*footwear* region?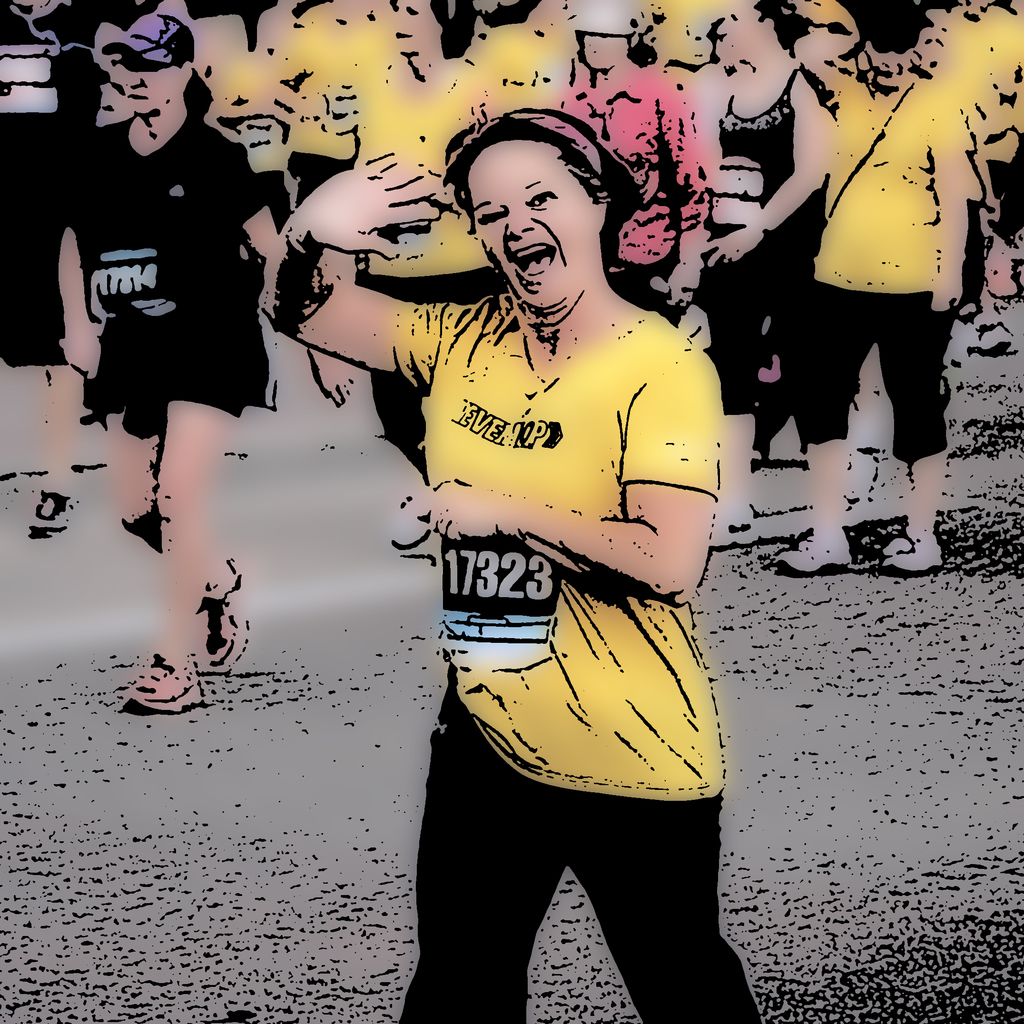
region(971, 324, 1009, 361)
